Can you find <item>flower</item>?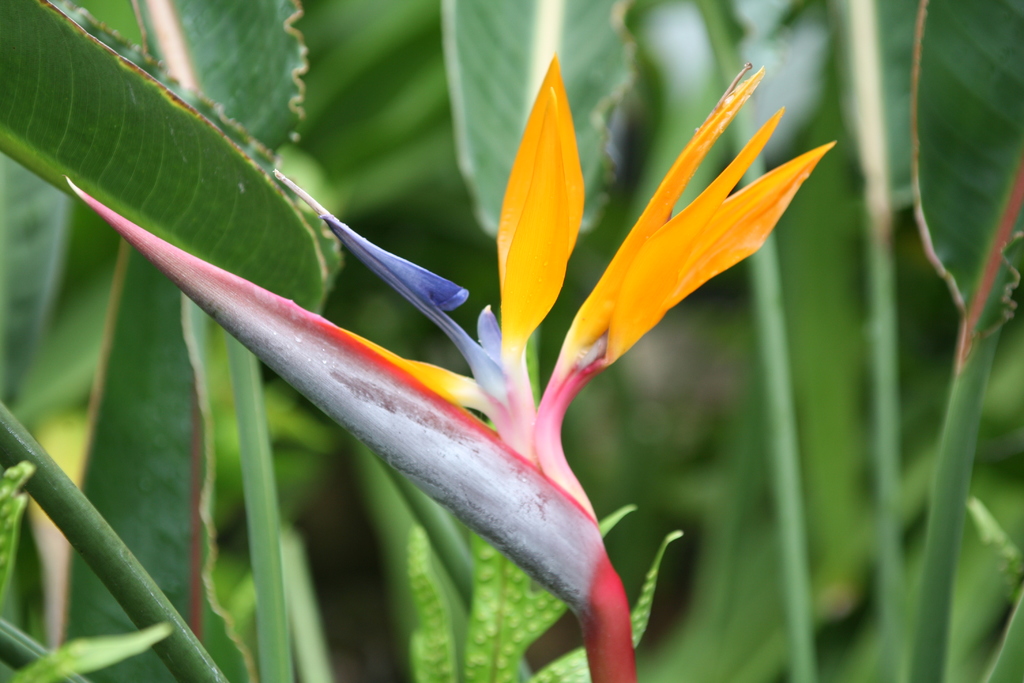
Yes, bounding box: region(512, 58, 831, 370).
